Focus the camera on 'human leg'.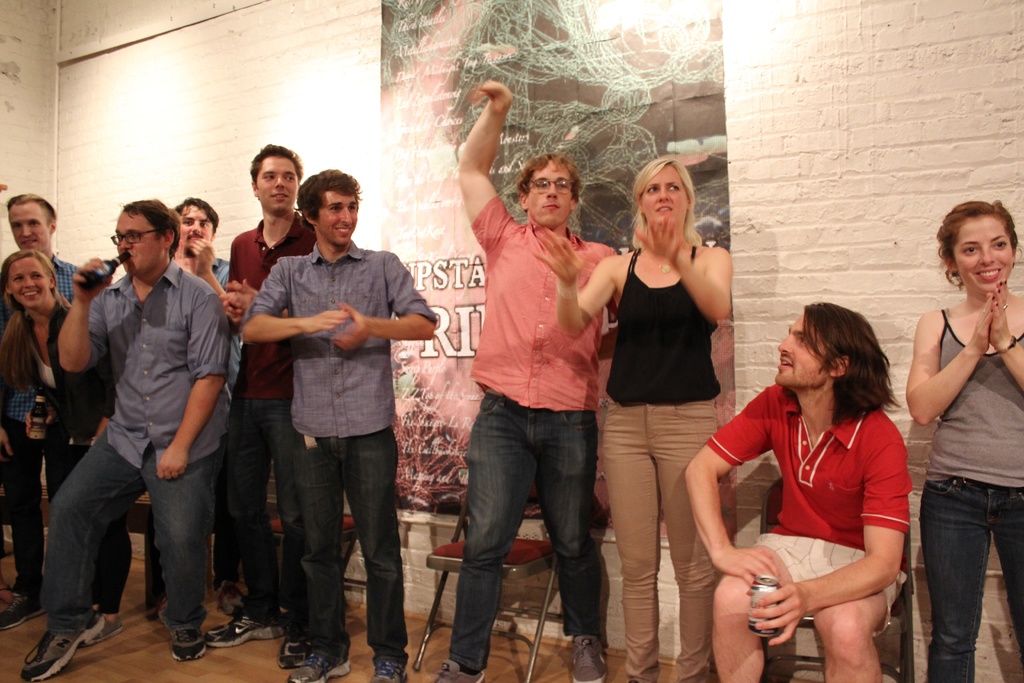
Focus region: bbox=[140, 441, 220, 660].
